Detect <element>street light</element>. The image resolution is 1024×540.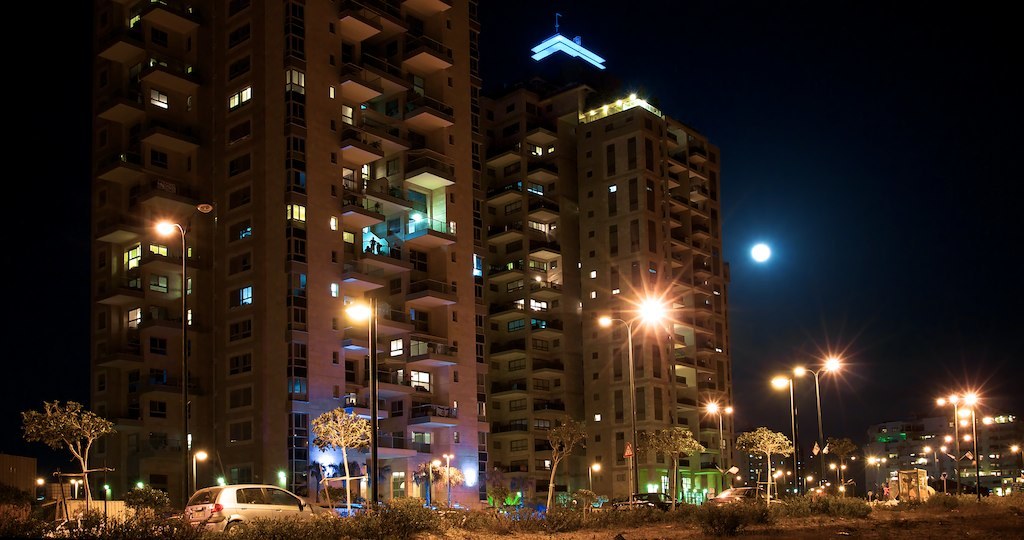
773, 466, 785, 501.
